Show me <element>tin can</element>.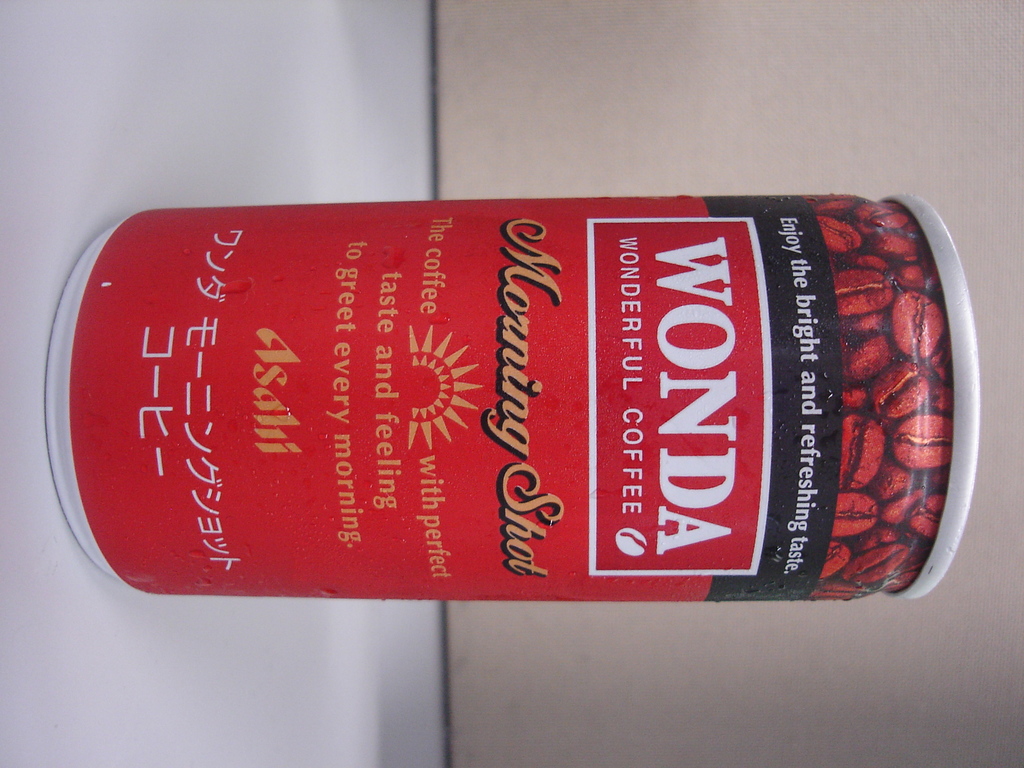
<element>tin can</element> is here: <region>42, 191, 979, 596</region>.
